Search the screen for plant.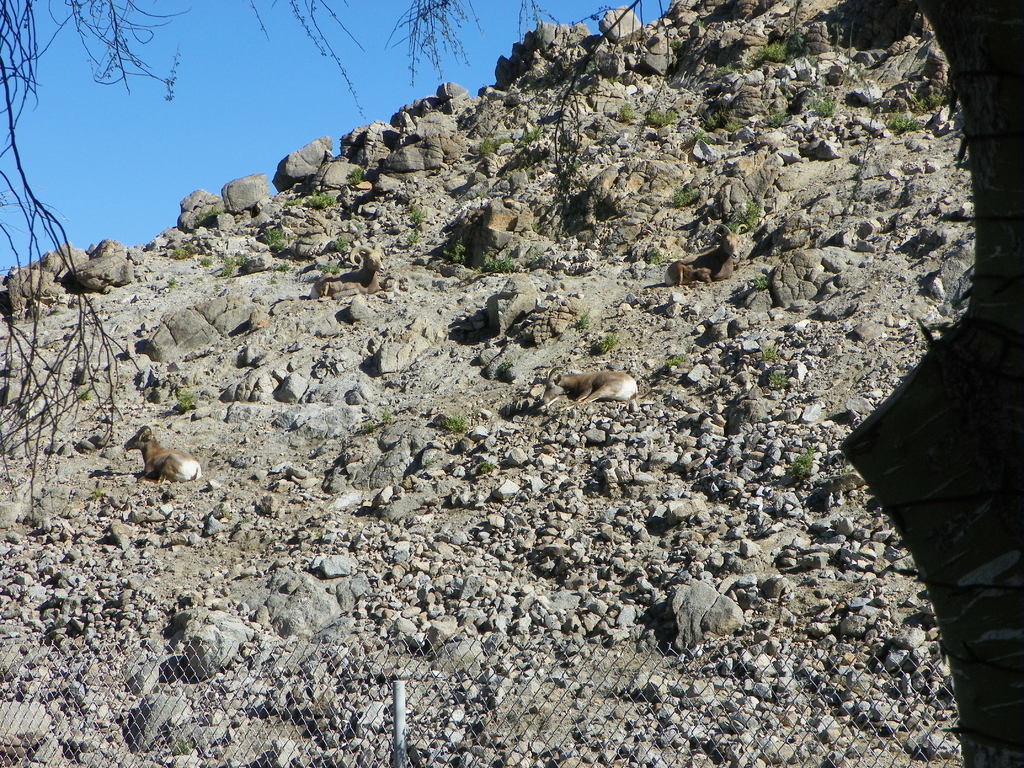
Found at {"x1": 168, "y1": 389, "x2": 198, "y2": 410}.
